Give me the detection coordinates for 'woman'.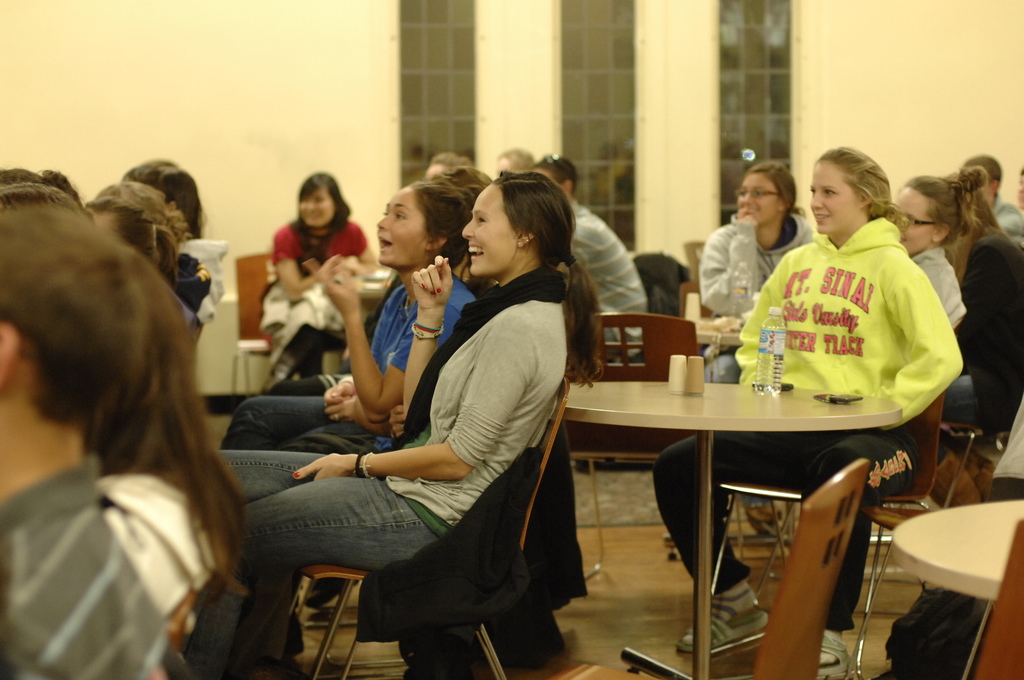
<box>209,173,480,465</box>.
